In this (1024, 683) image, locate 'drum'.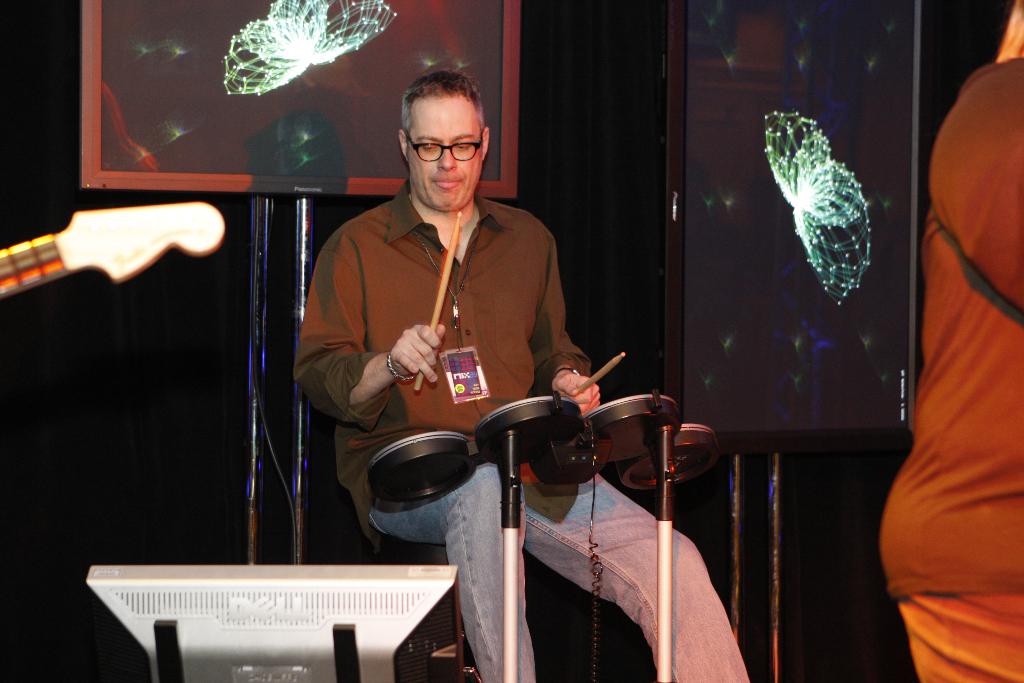
Bounding box: 618, 427, 723, 491.
